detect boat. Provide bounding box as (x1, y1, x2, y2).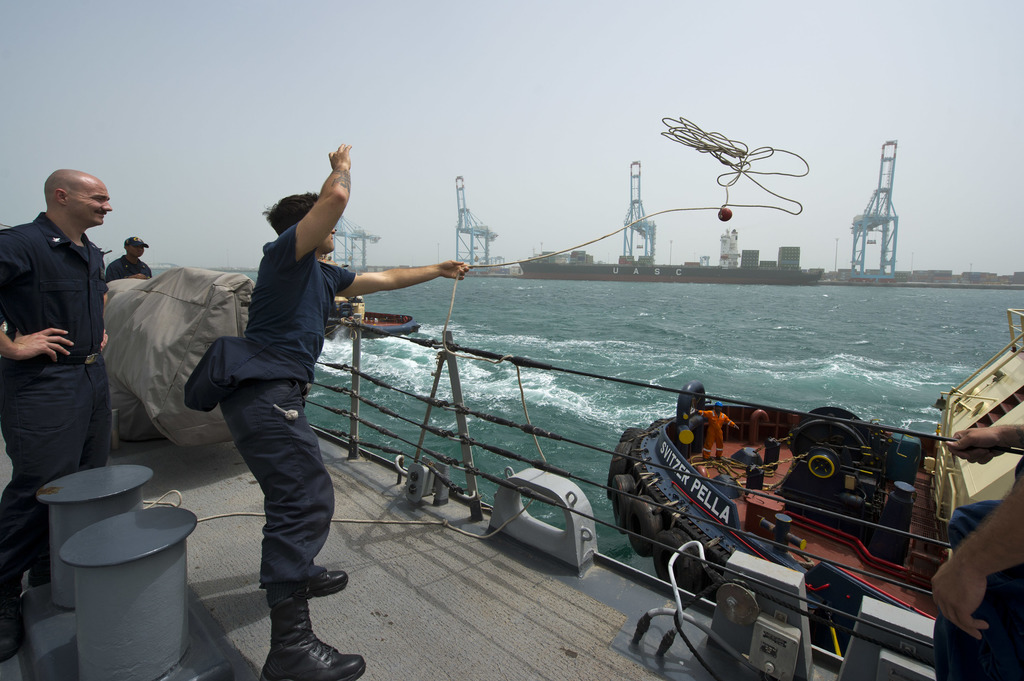
(0, 267, 1023, 680).
